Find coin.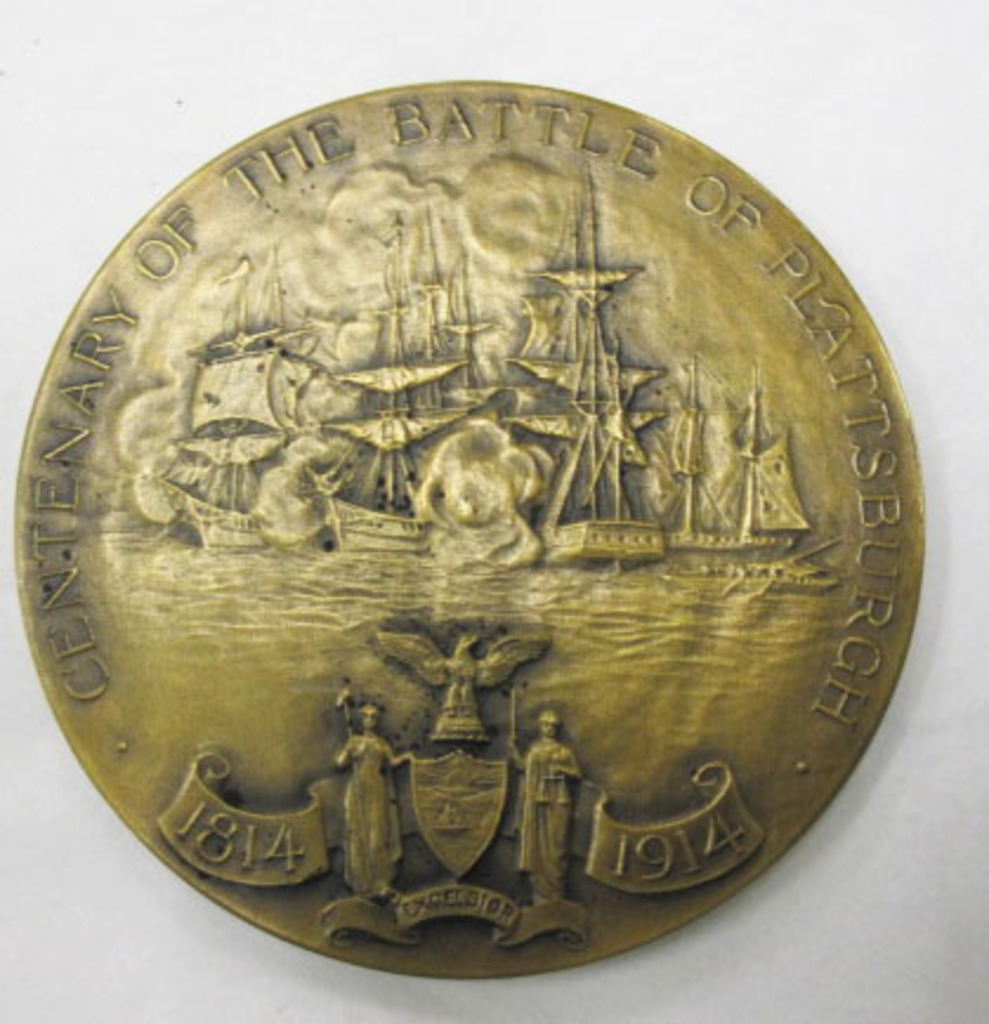
[left=9, top=78, right=925, bottom=982].
